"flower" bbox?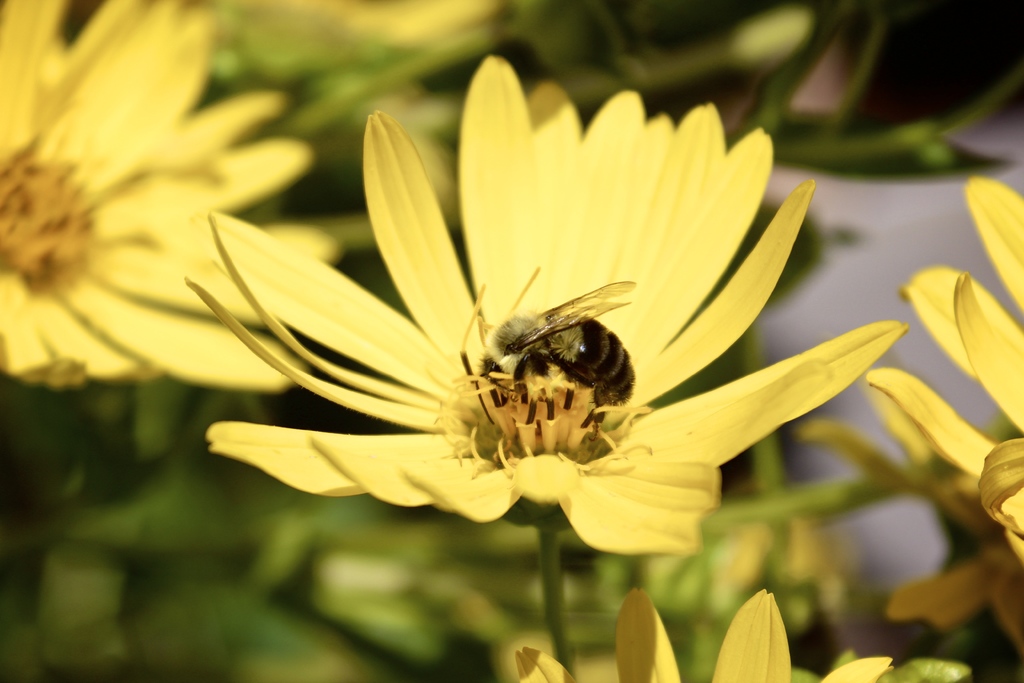
l=186, t=97, r=673, b=555
